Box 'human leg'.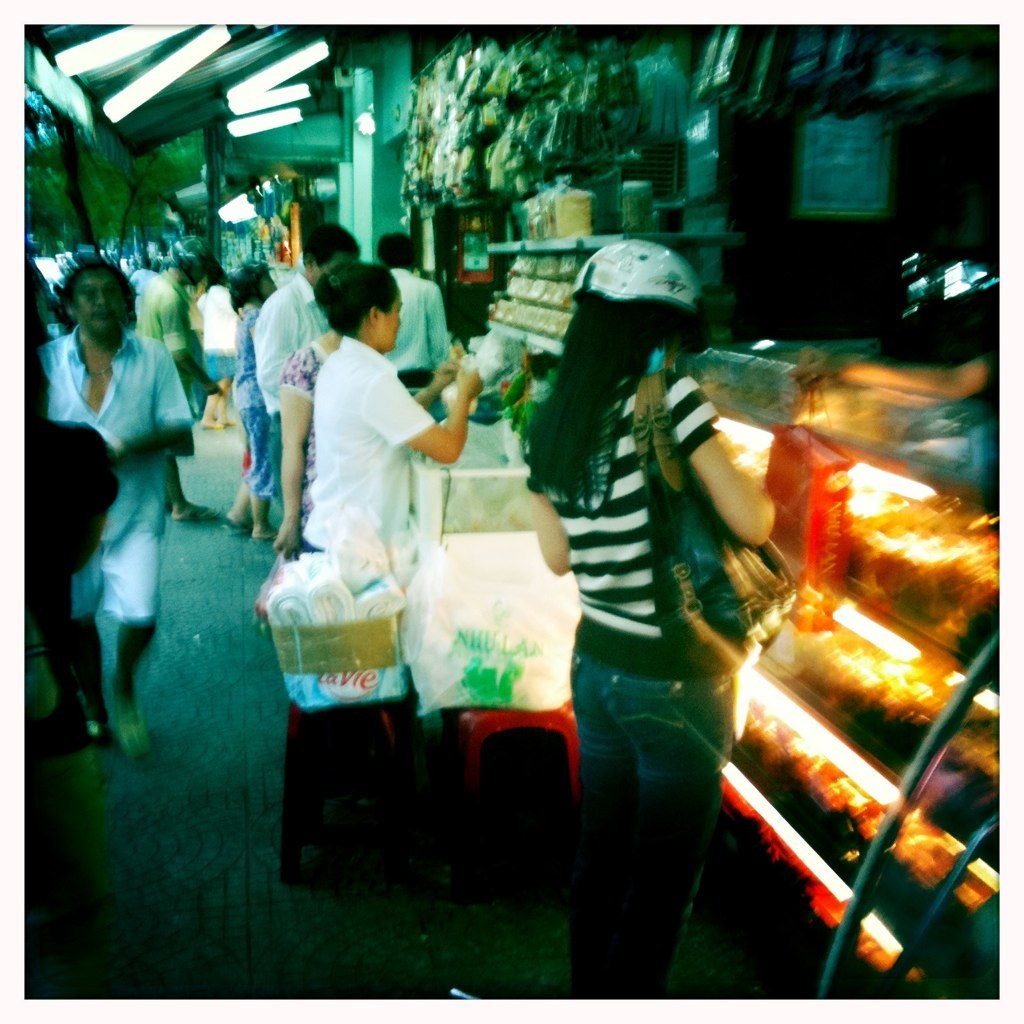
x1=94 y1=528 x2=164 y2=760.
